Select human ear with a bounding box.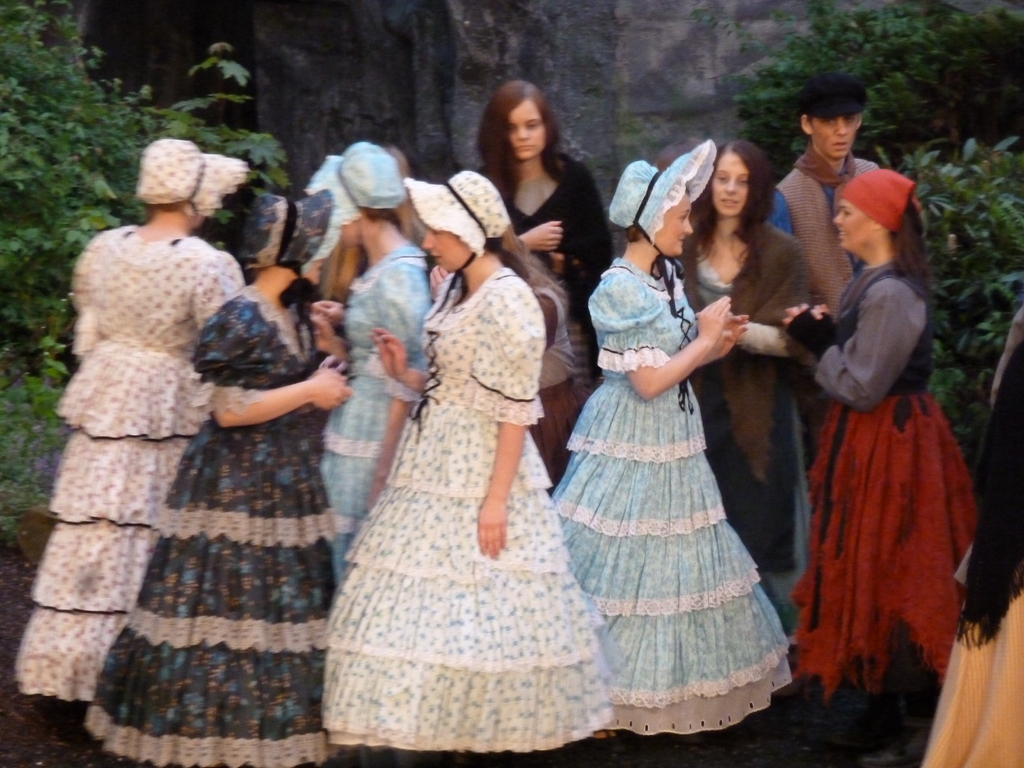
(x1=870, y1=221, x2=883, y2=233).
